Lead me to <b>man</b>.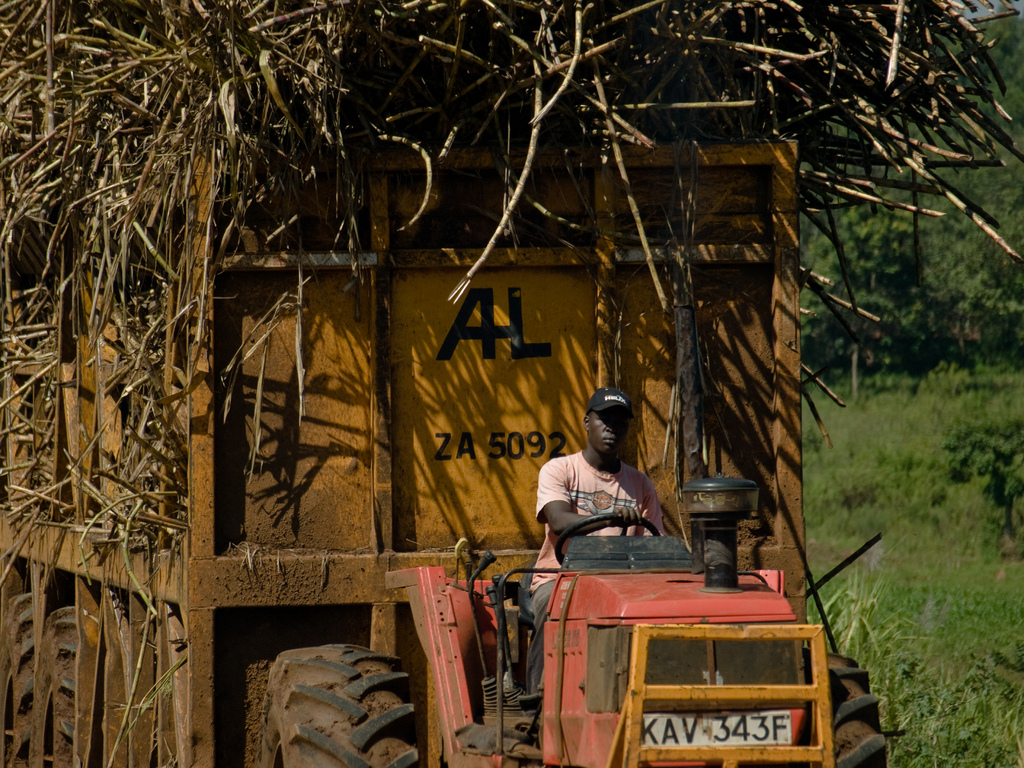
Lead to 523 383 666 721.
